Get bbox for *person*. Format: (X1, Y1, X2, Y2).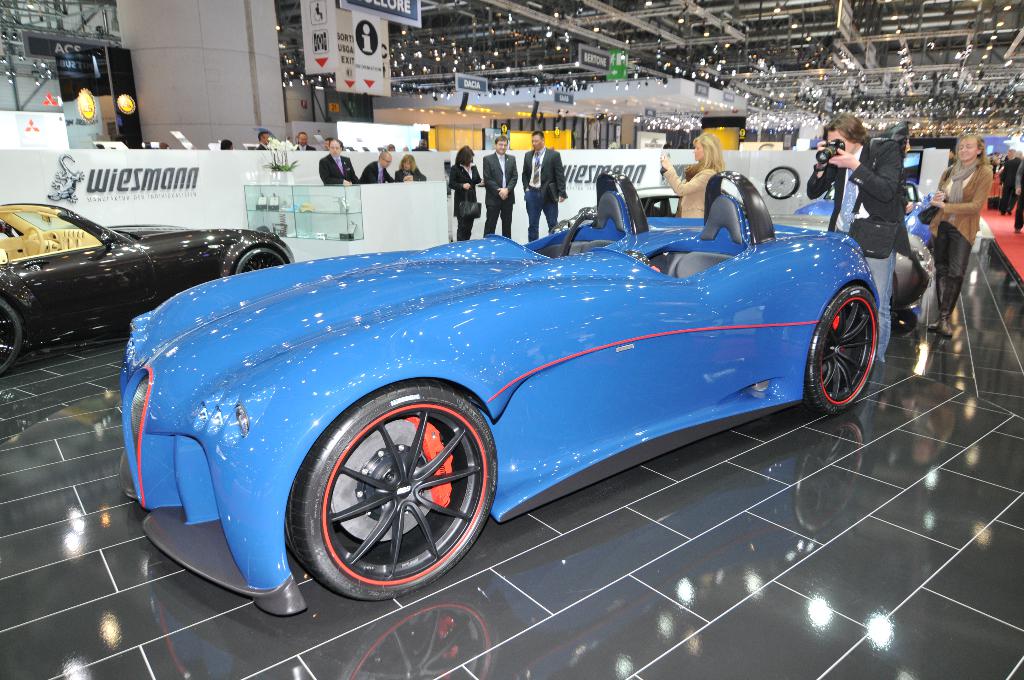
(655, 133, 723, 219).
